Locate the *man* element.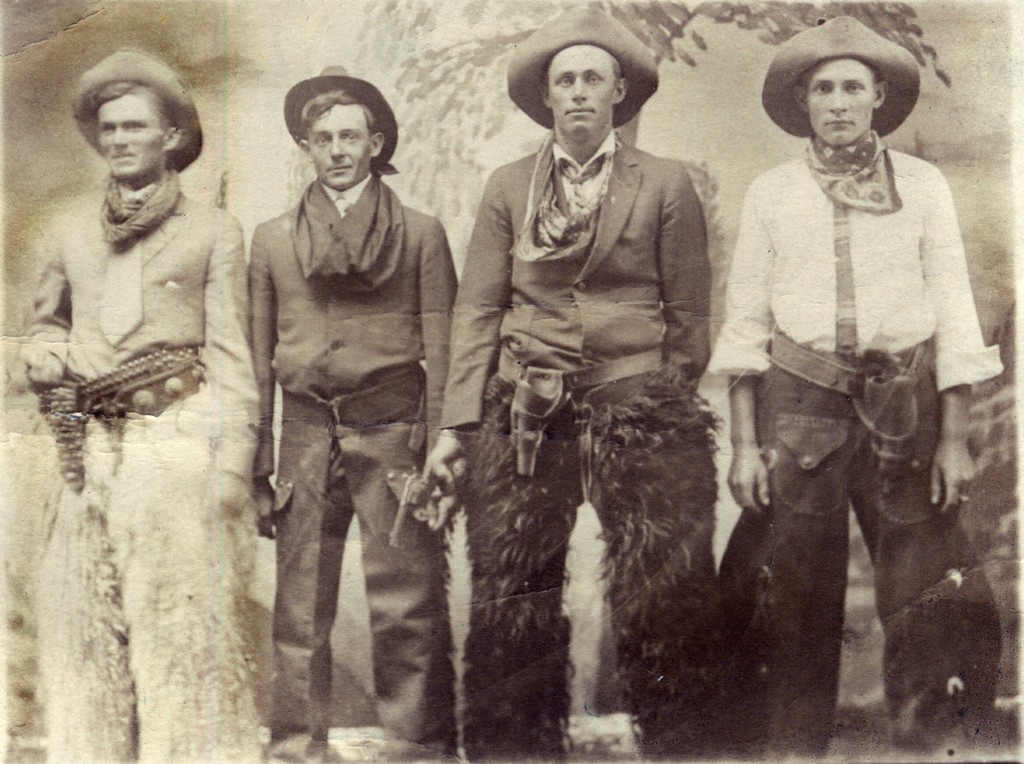
Element bbox: <box>17,45,257,763</box>.
